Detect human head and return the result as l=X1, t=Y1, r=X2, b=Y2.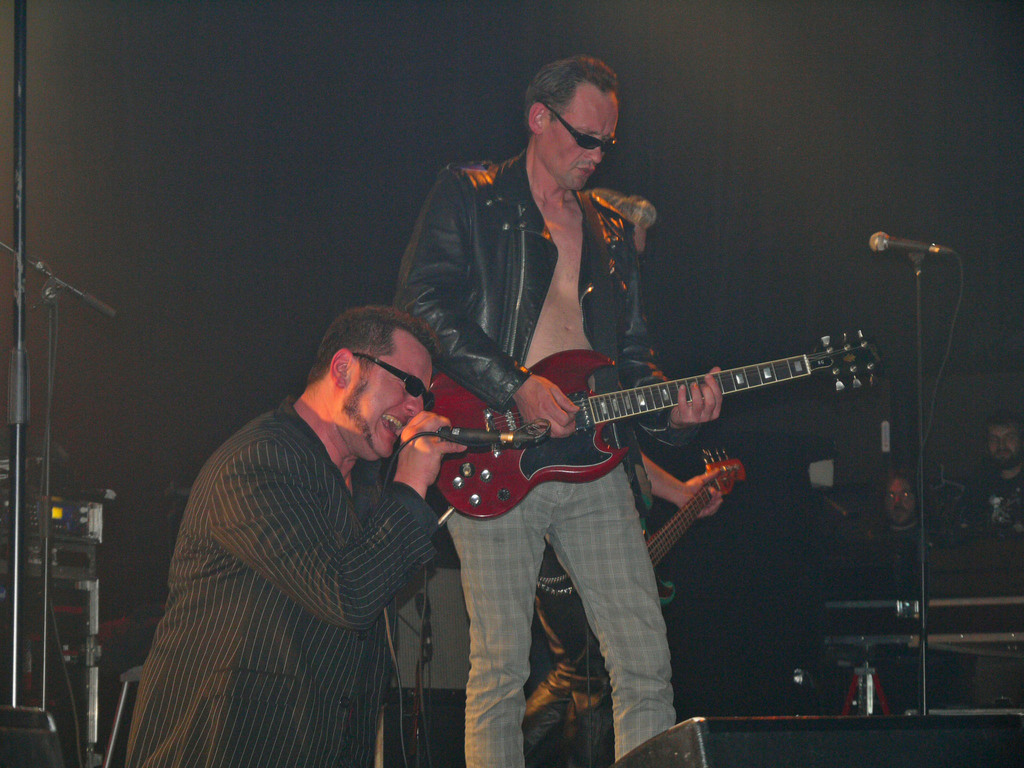
l=888, t=470, r=916, b=528.
